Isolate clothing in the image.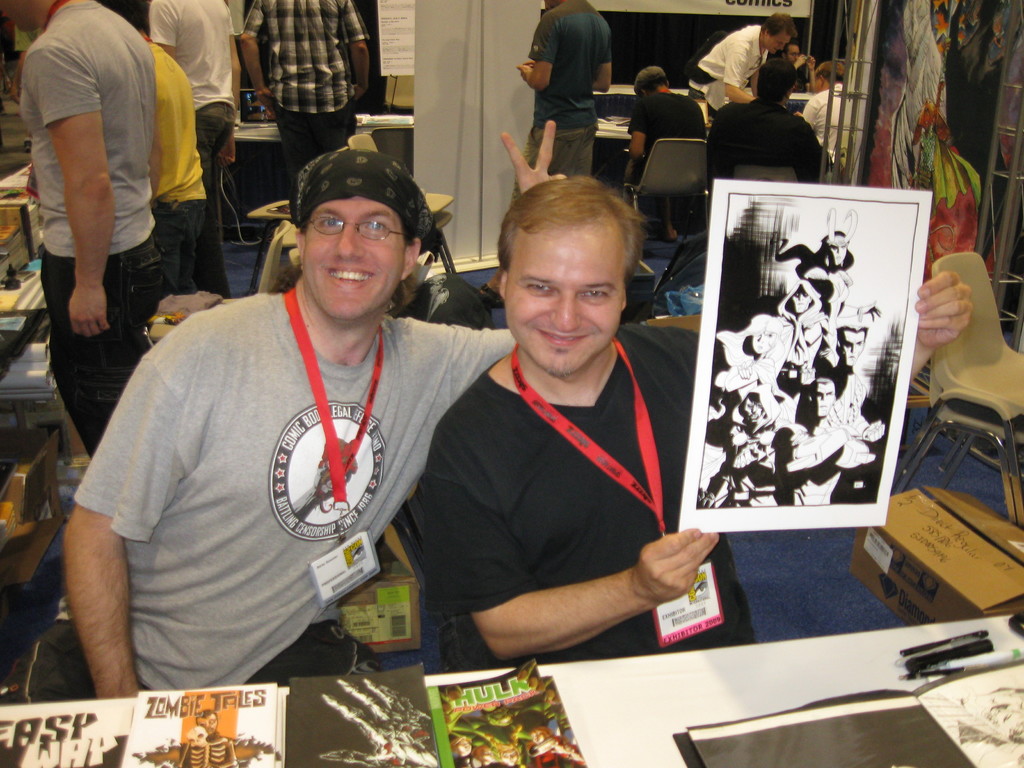
Isolated region: bbox=(820, 203, 869, 250).
